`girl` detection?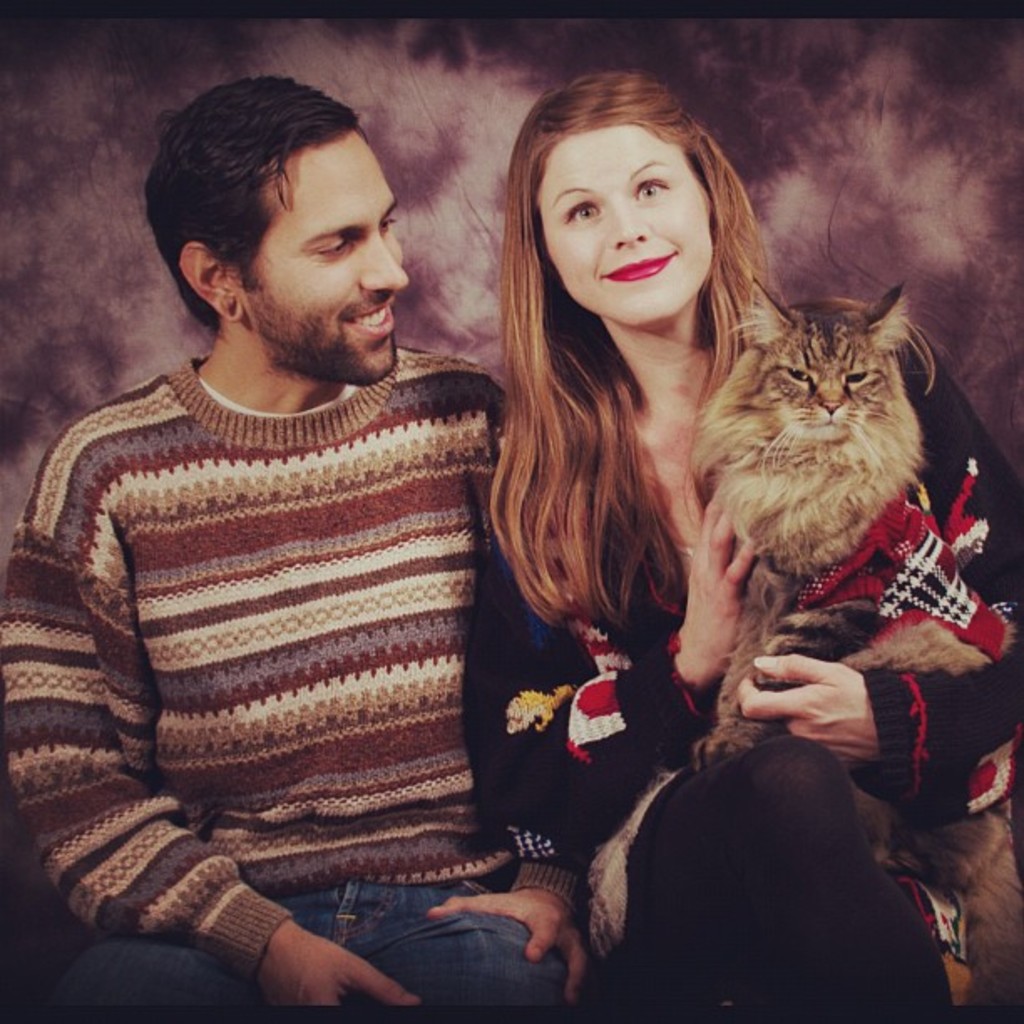
crop(455, 70, 1022, 1022)
